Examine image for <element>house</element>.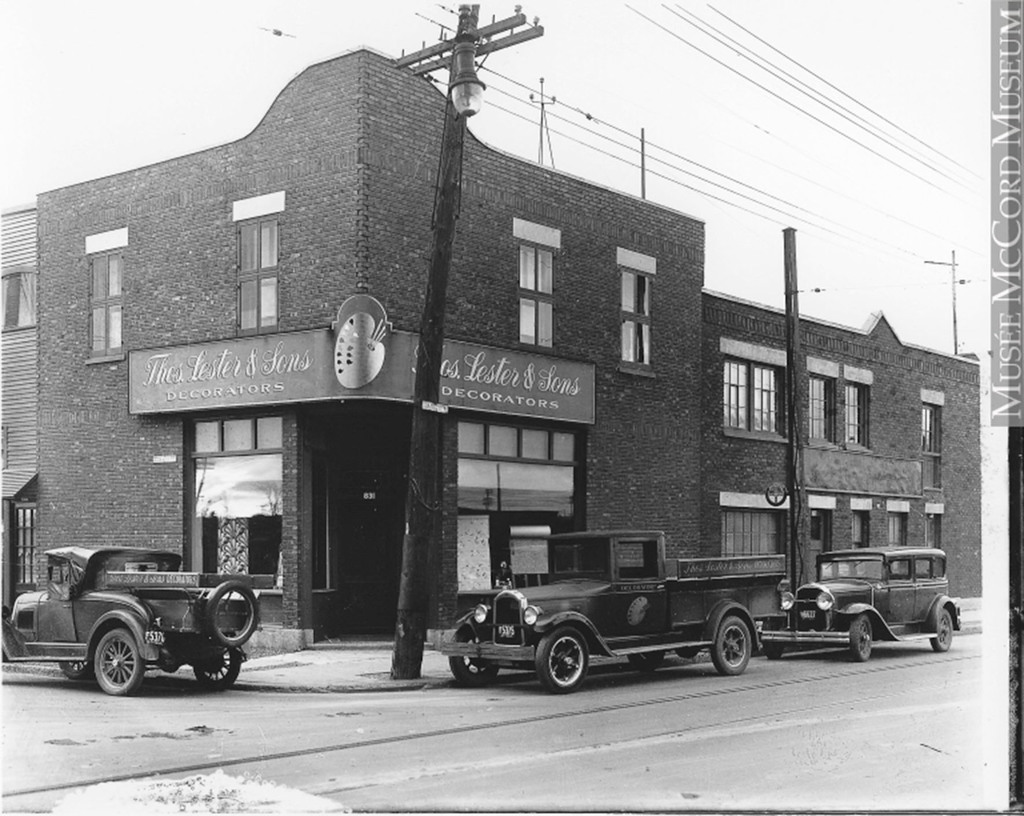
Examination result: box=[691, 283, 779, 673].
